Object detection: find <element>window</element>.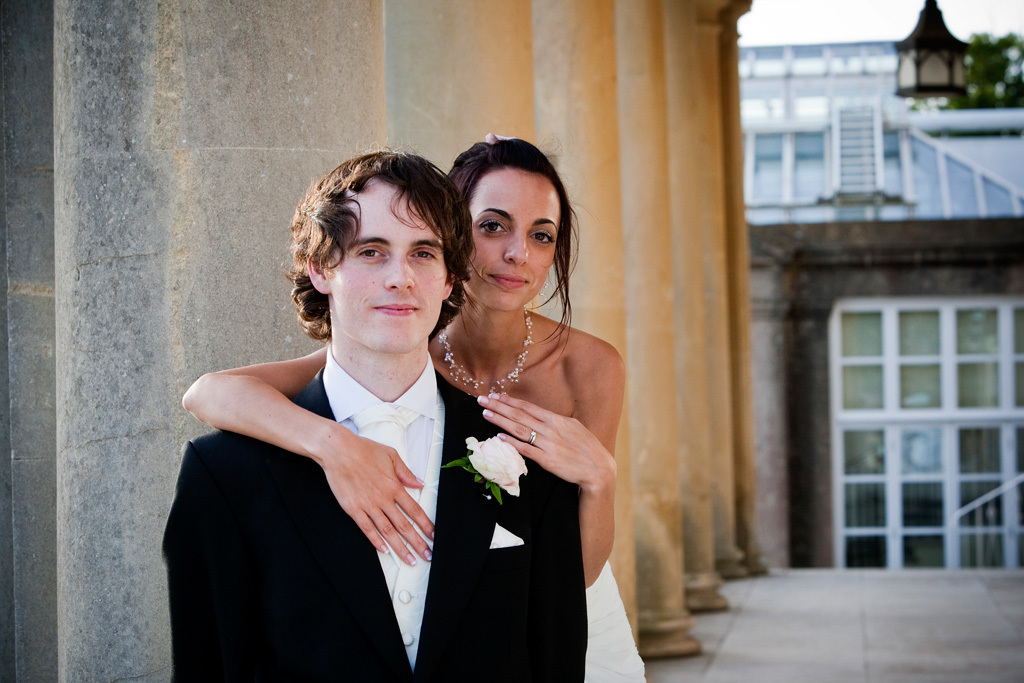
box(834, 300, 1023, 573).
